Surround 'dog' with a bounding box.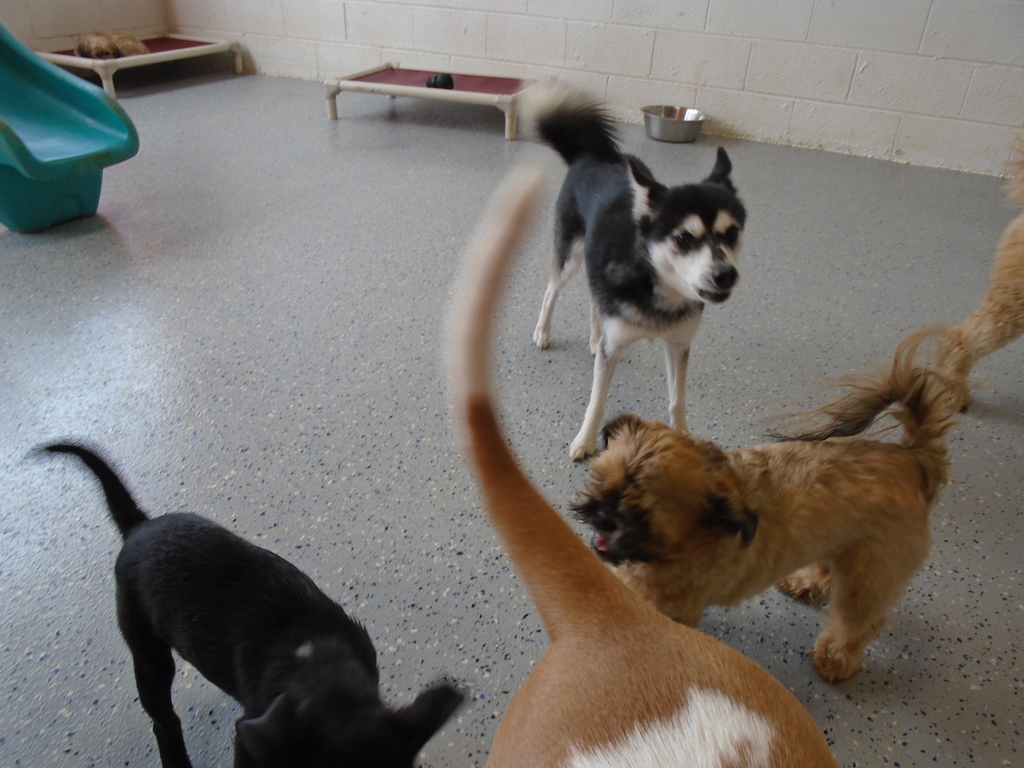
box=[444, 152, 870, 766].
